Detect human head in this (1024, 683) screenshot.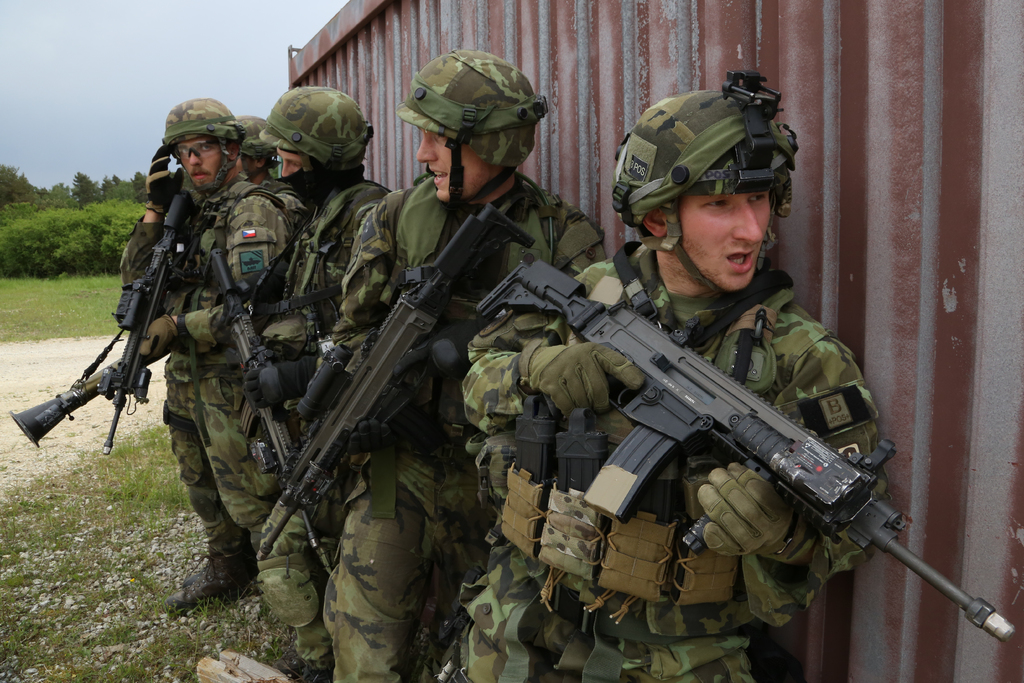
Detection: 258:83:371:202.
